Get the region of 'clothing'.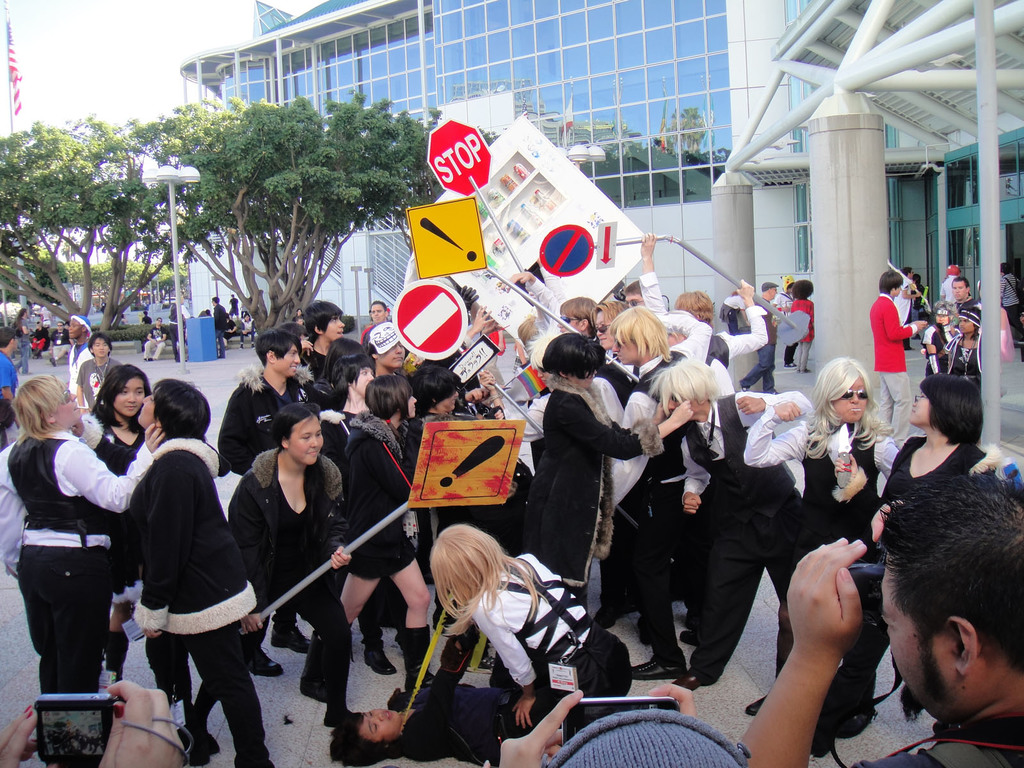
box=[0, 346, 19, 440].
